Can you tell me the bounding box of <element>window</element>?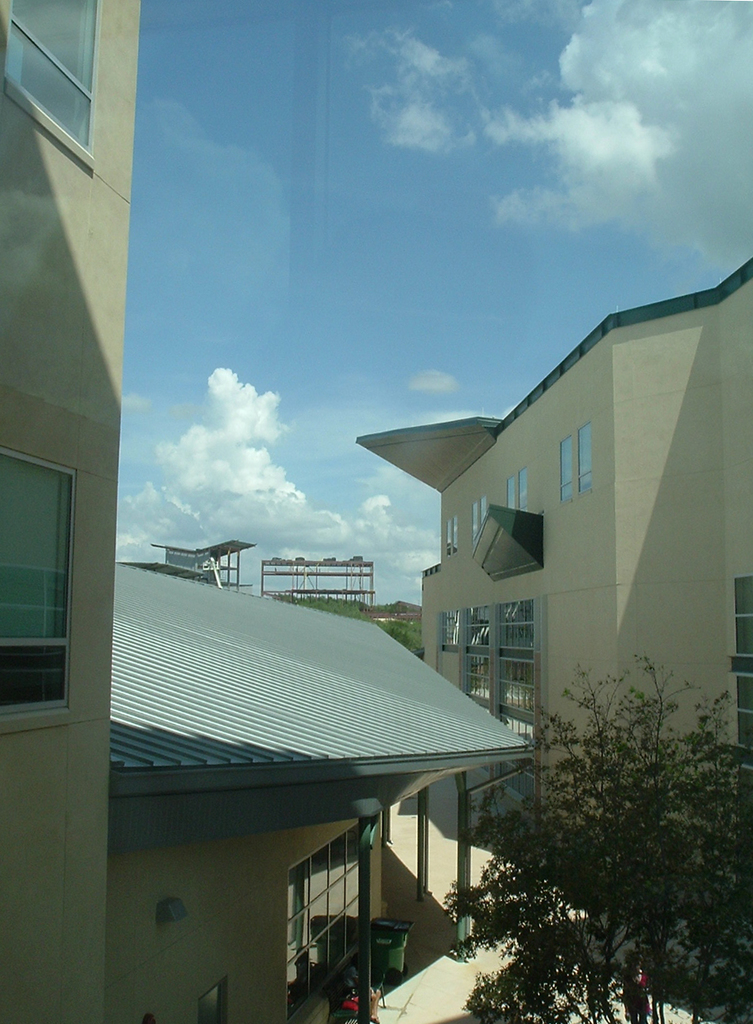
507:720:539:780.
